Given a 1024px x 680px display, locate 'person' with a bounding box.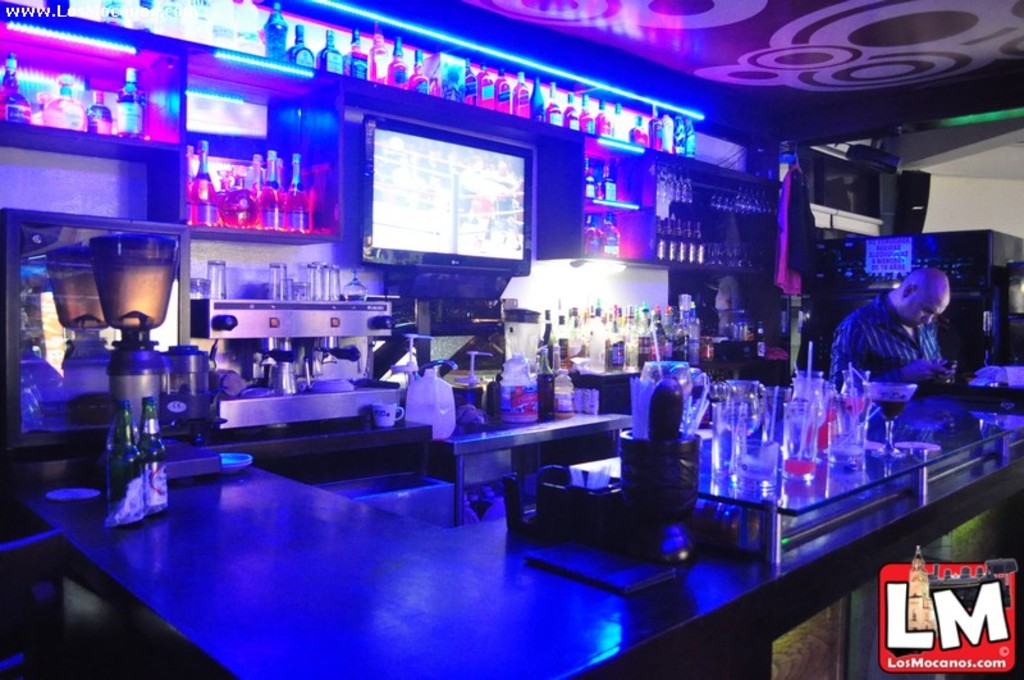
Located: left=823, top=266, right=959, bottom=394.
